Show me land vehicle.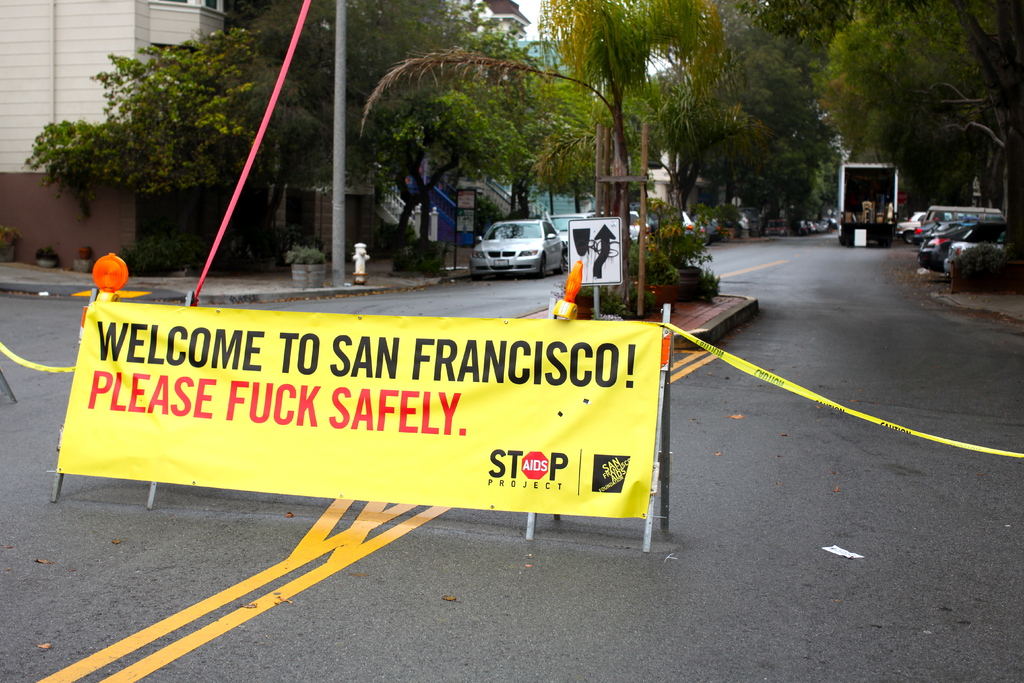
land vehicle is here: box(838, 161, 899, 248).
